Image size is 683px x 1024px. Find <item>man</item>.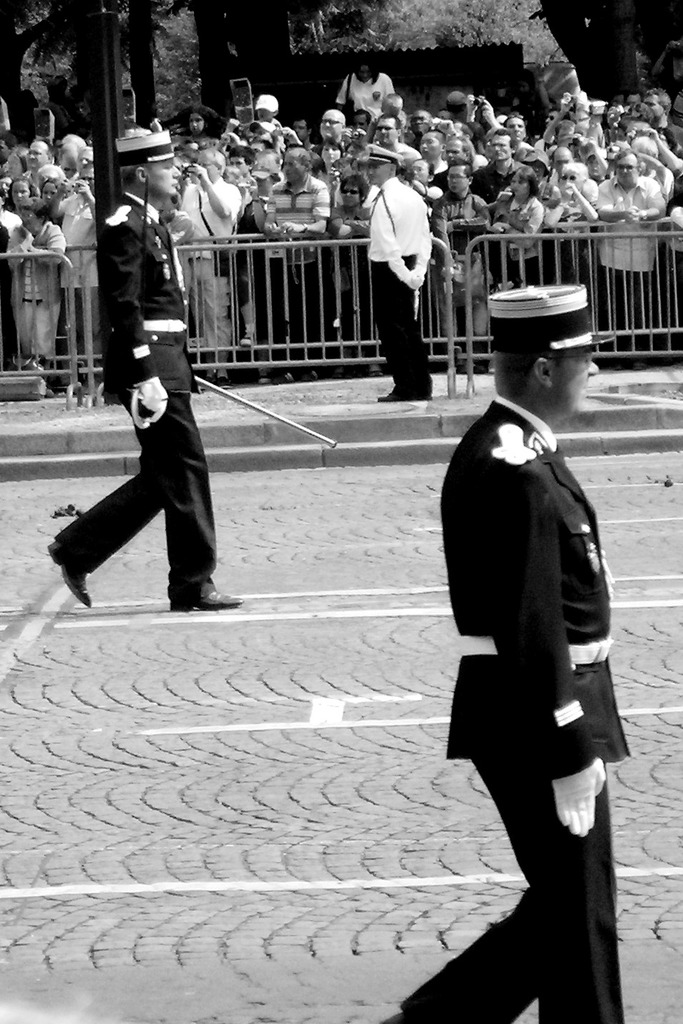
left=364, top=144, right=434, bottom=405.
